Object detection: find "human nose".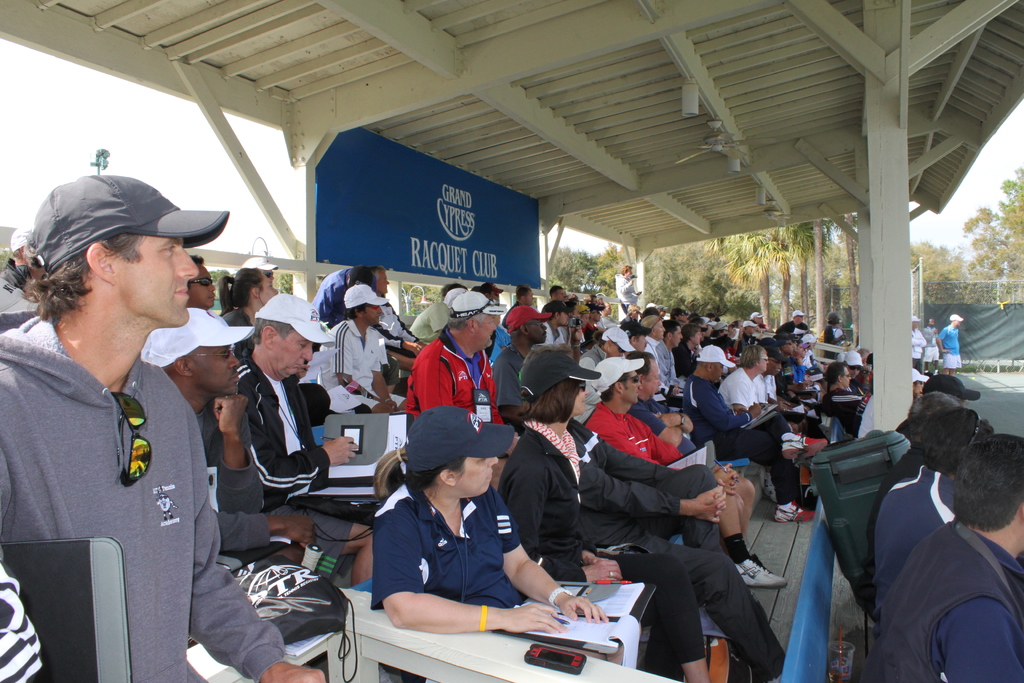
box=[492, 322, 495, 333].
